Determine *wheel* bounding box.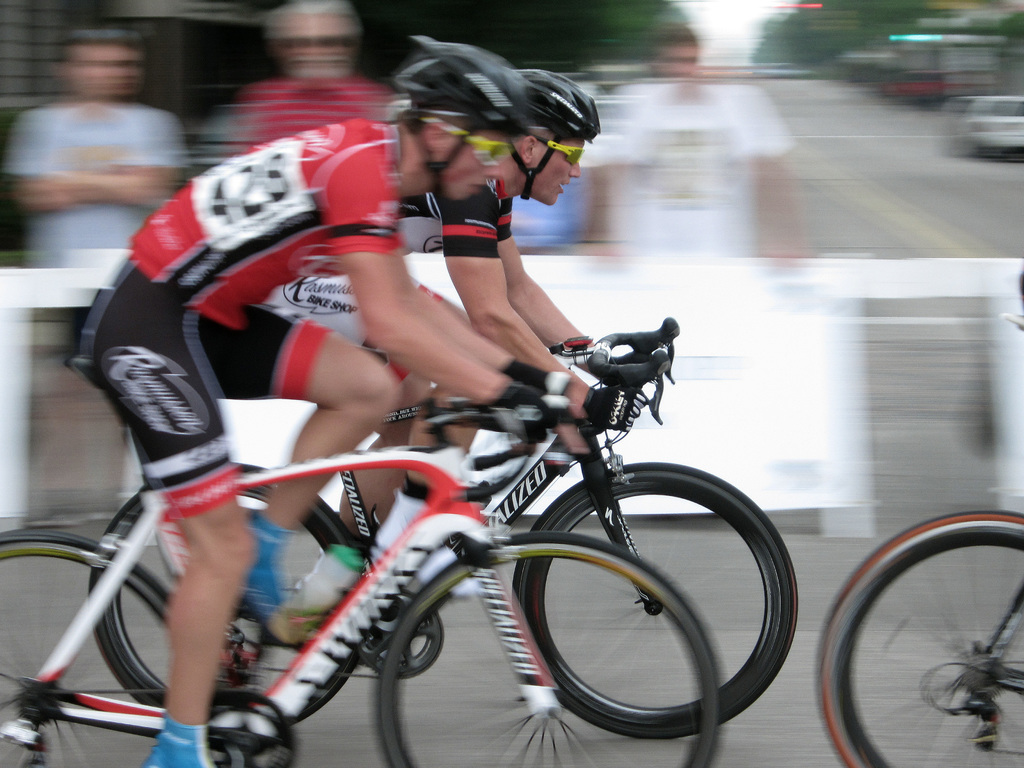
Determined: 370/611/443/676.
